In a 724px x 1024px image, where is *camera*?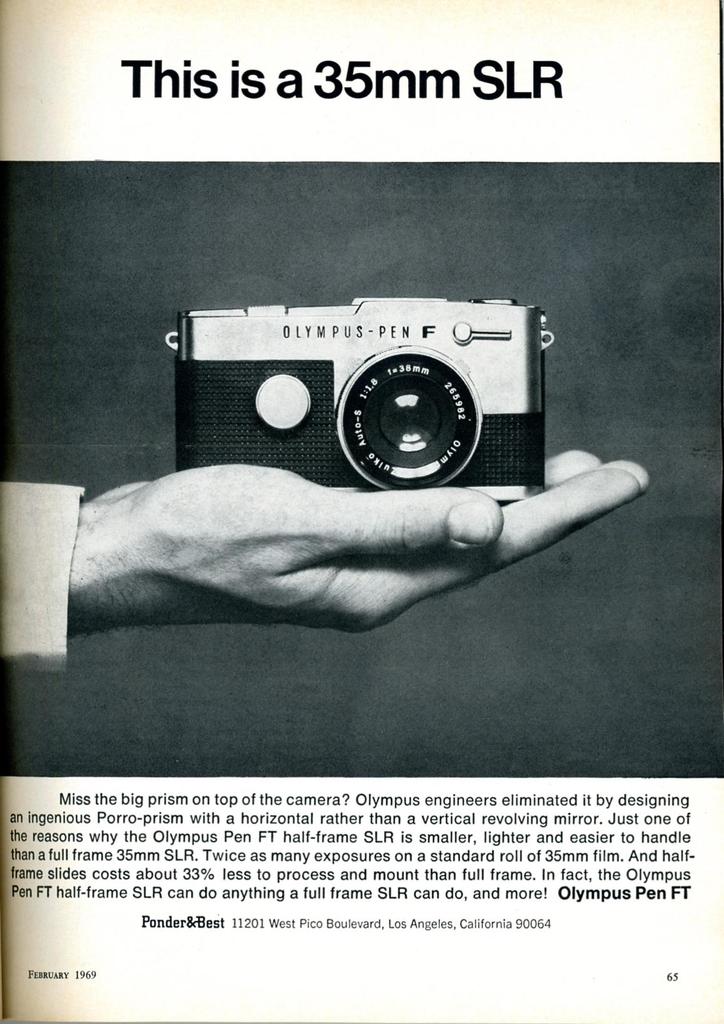
box=[163, 297, 556, 508].
